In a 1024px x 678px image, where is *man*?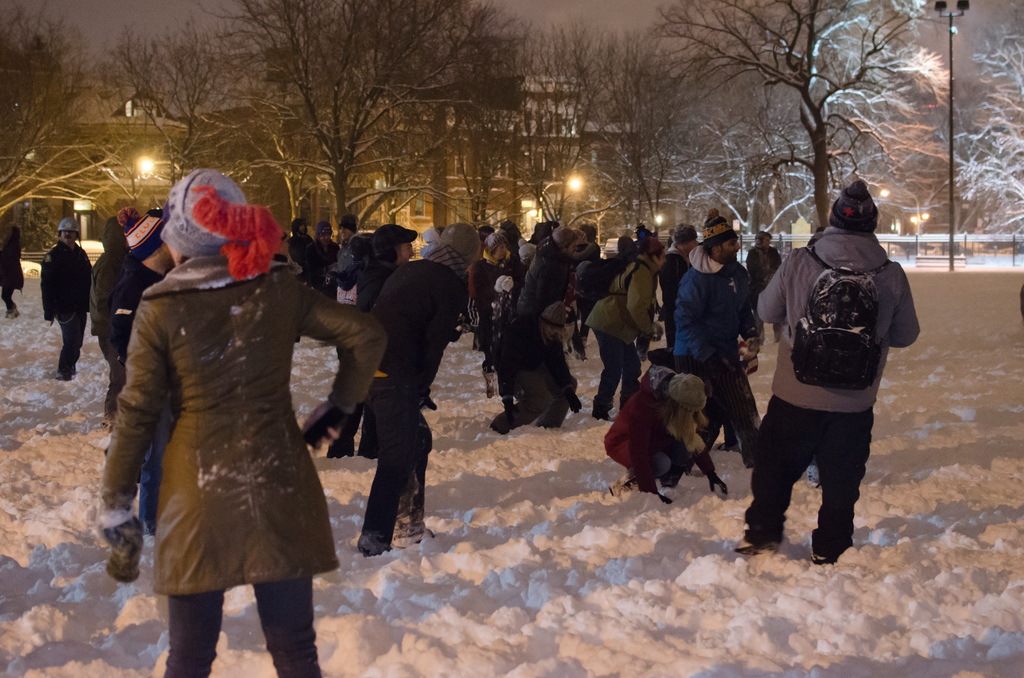
box=[657, 227, 701, 346].
